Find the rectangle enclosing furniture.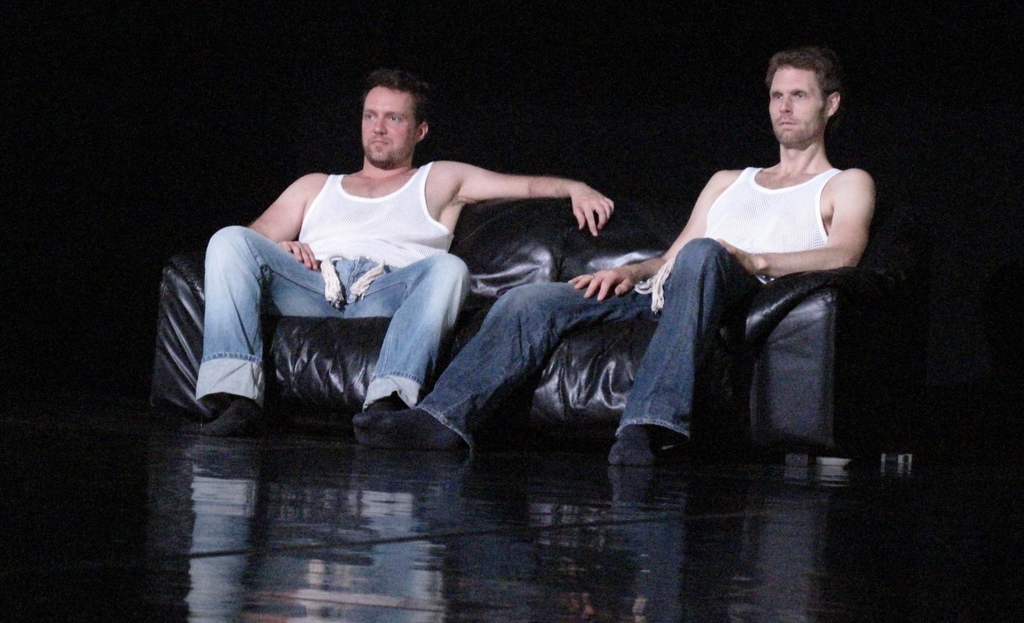
x1=147, y1=196, x2=933, y2=453.
